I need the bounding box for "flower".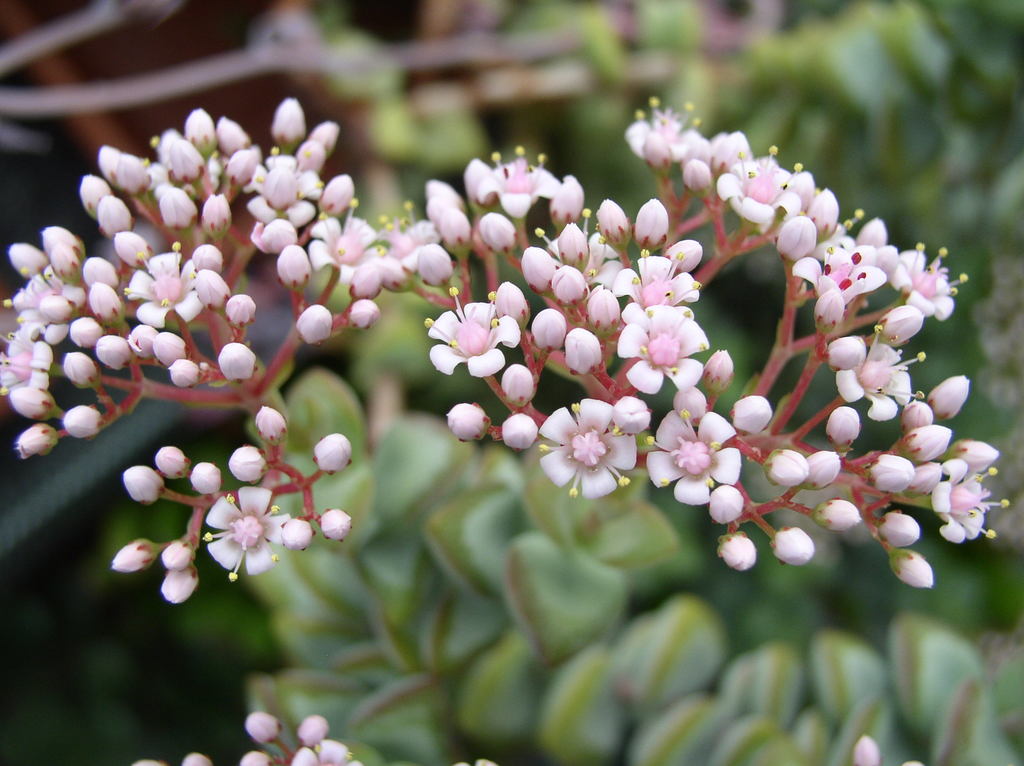
Here it is: Rect(851, 737, 879, 765).
